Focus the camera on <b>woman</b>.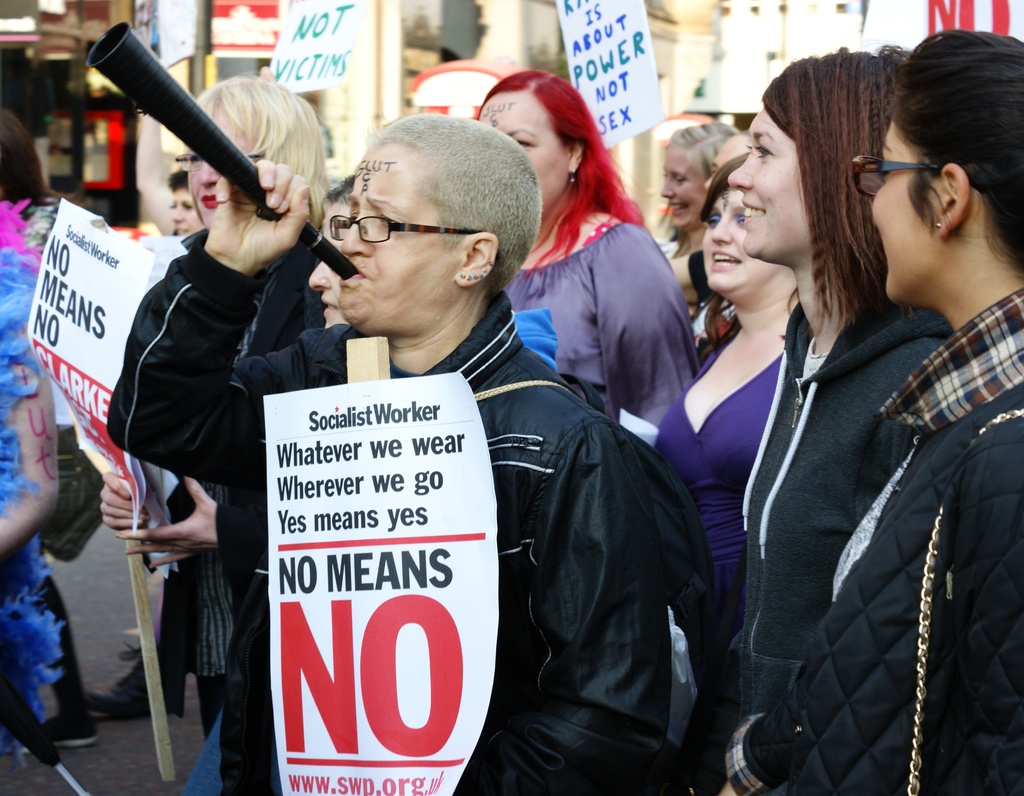
Focus region: 714:31:1023:795.
